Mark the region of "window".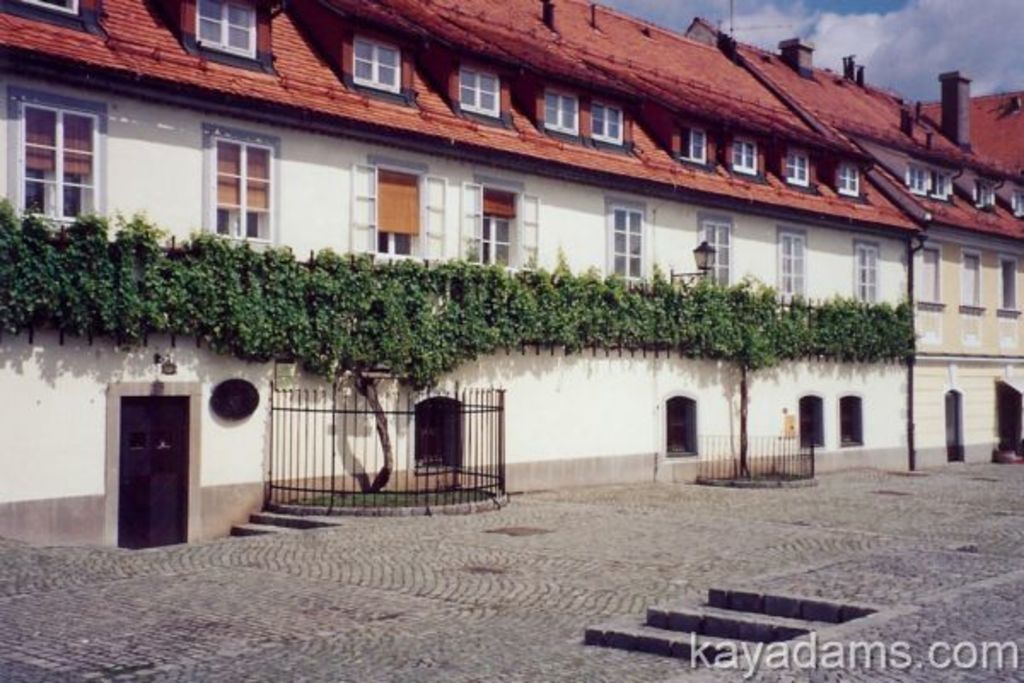
Region: box=[19, 96, 109, 227].
